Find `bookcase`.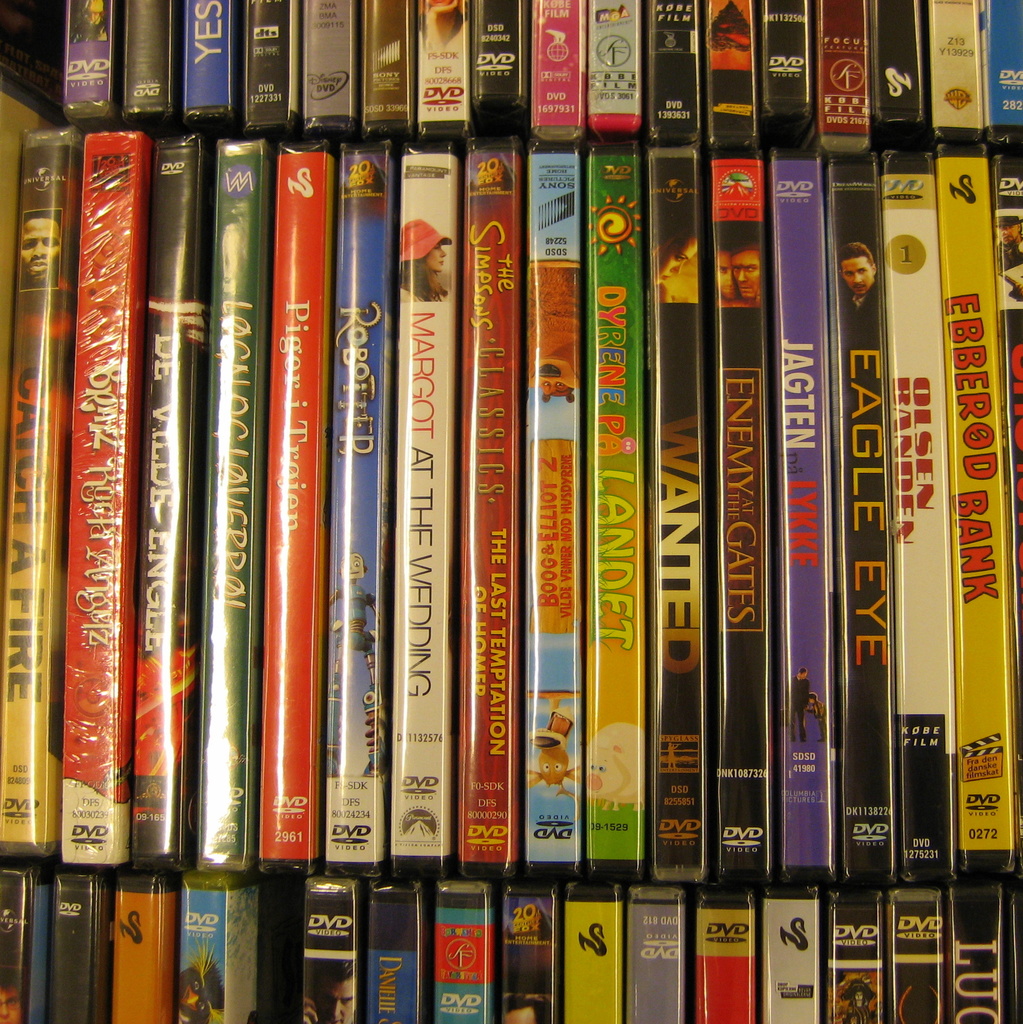
(x1=0, y1=7, x2=1022, y2=996).
